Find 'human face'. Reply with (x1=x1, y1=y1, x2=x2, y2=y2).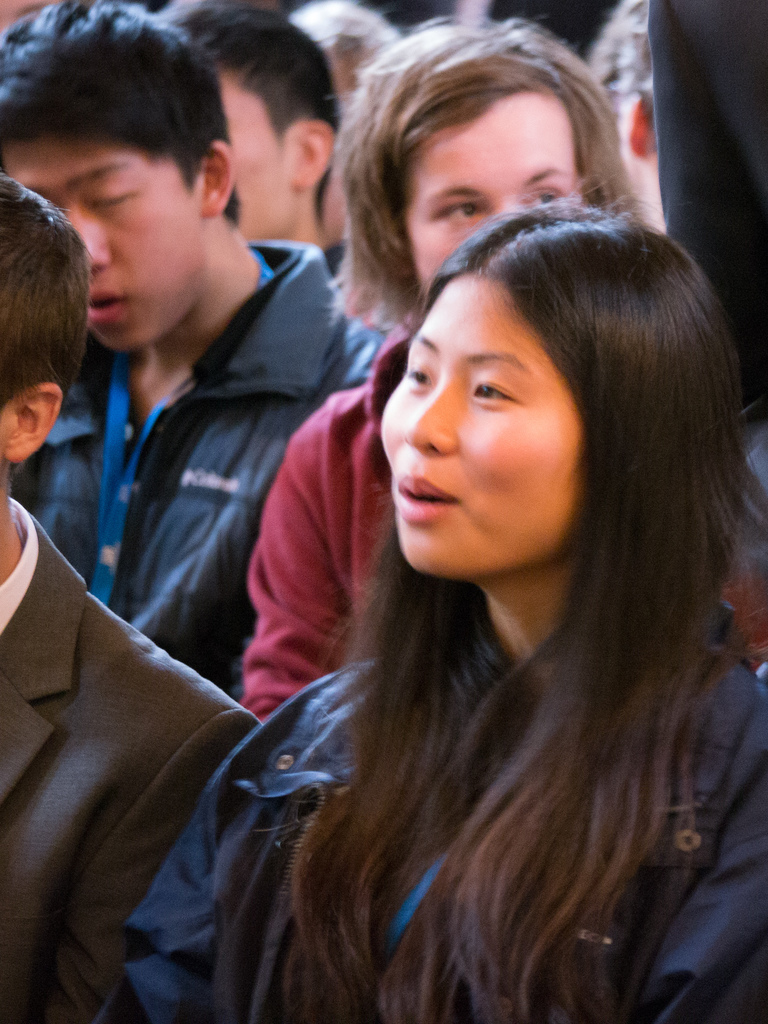
(x1=378, y1=267, x2=582, y2=579).
